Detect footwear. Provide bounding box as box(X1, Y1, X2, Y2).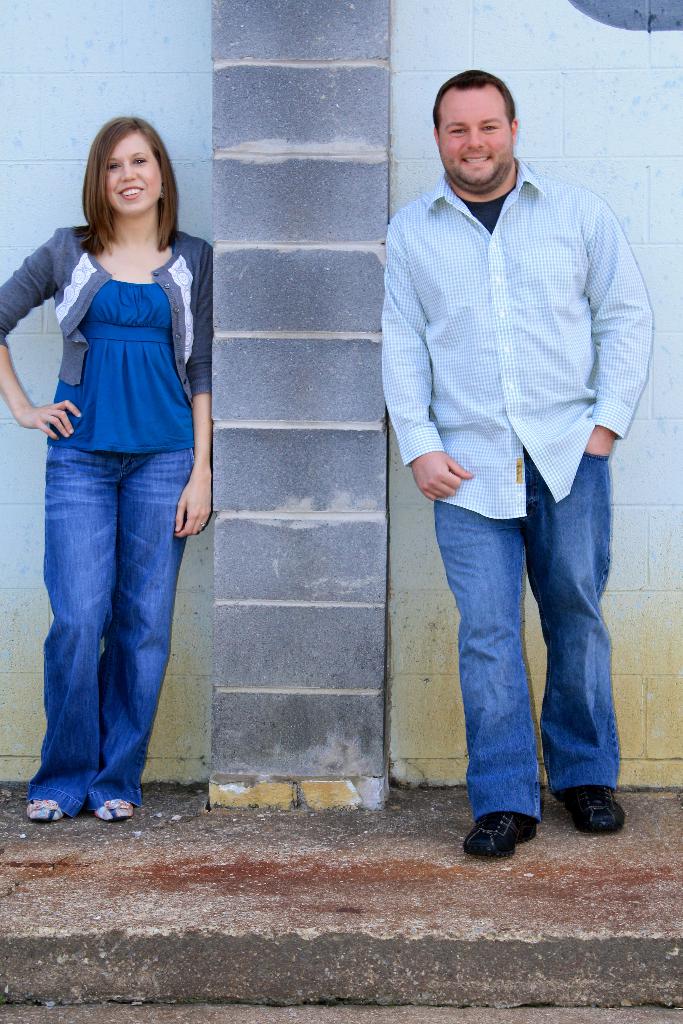
box(552, 784, 634, 833).
